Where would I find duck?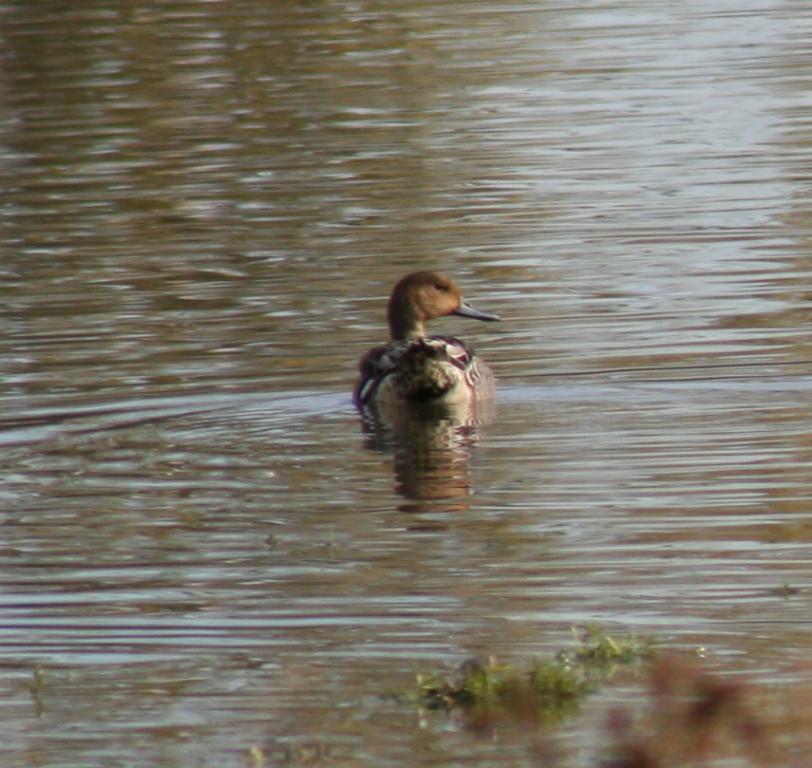
At Rect(344, 271, 496, 439).
